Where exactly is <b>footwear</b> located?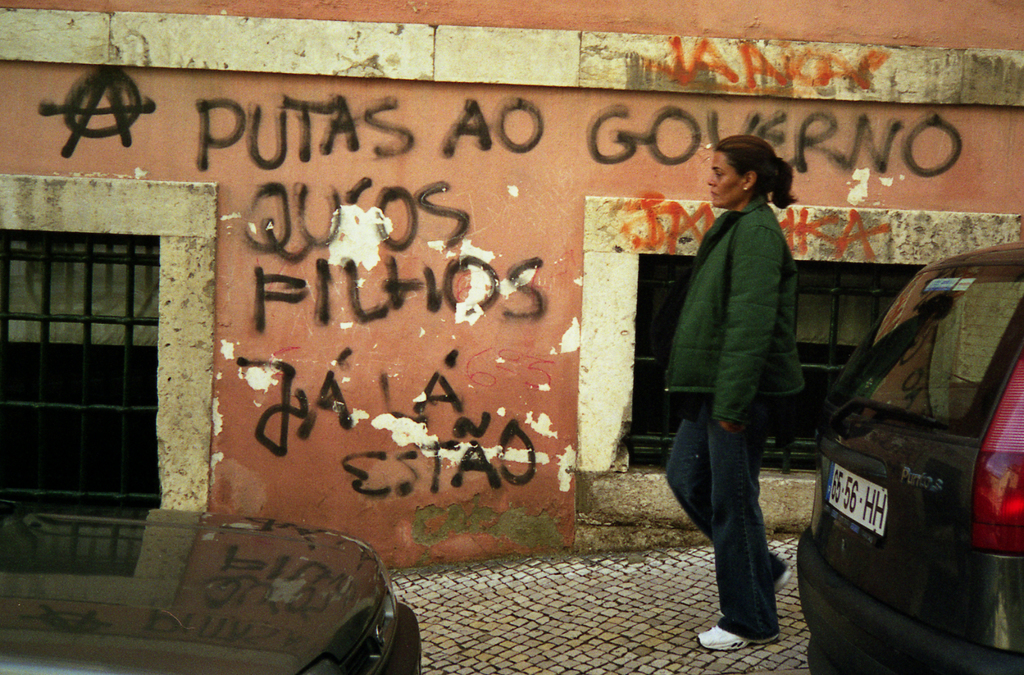
Its bounding box is <region>692, 626, 783, 652</region>.
